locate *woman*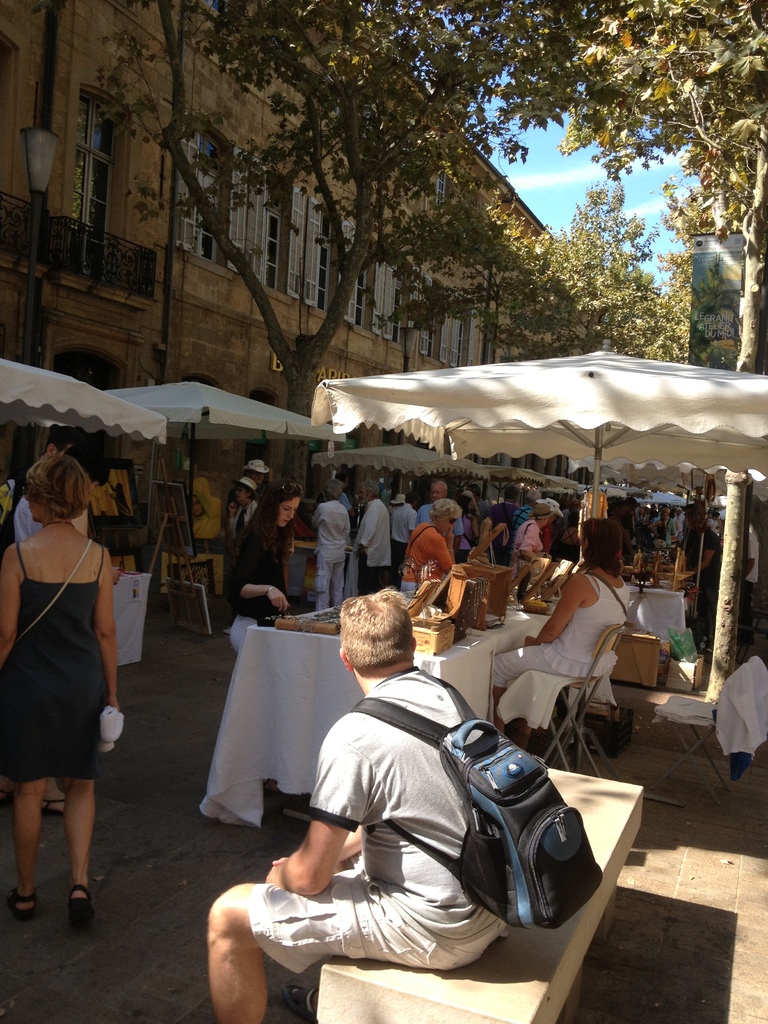
bbox=(214, 483, 320, 665)
